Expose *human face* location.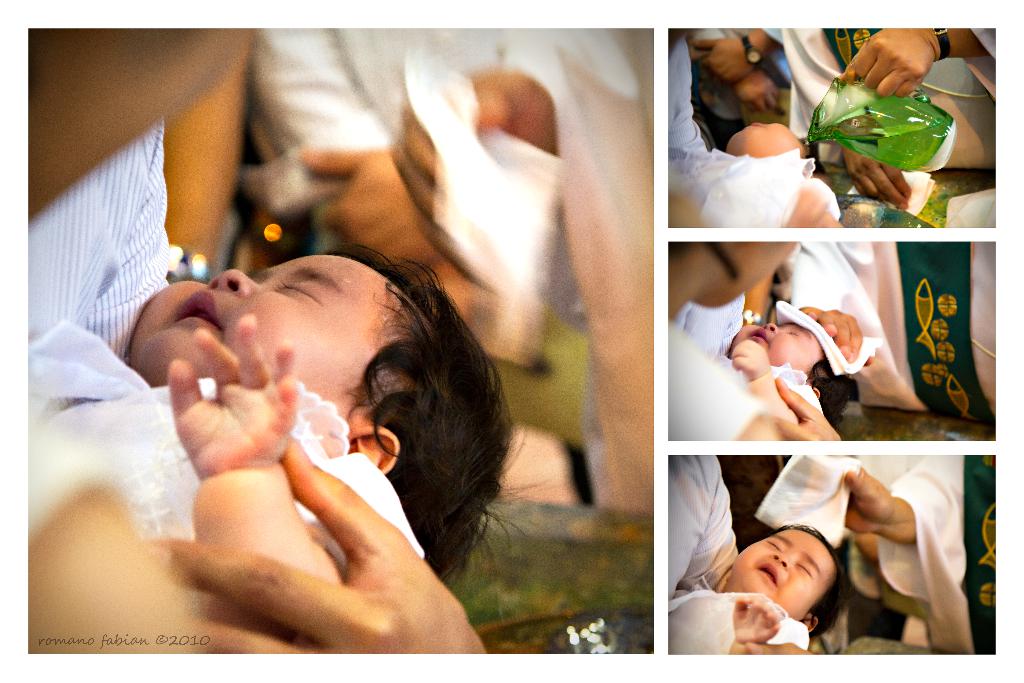
Exposed at [727, 525, 832, 623].
